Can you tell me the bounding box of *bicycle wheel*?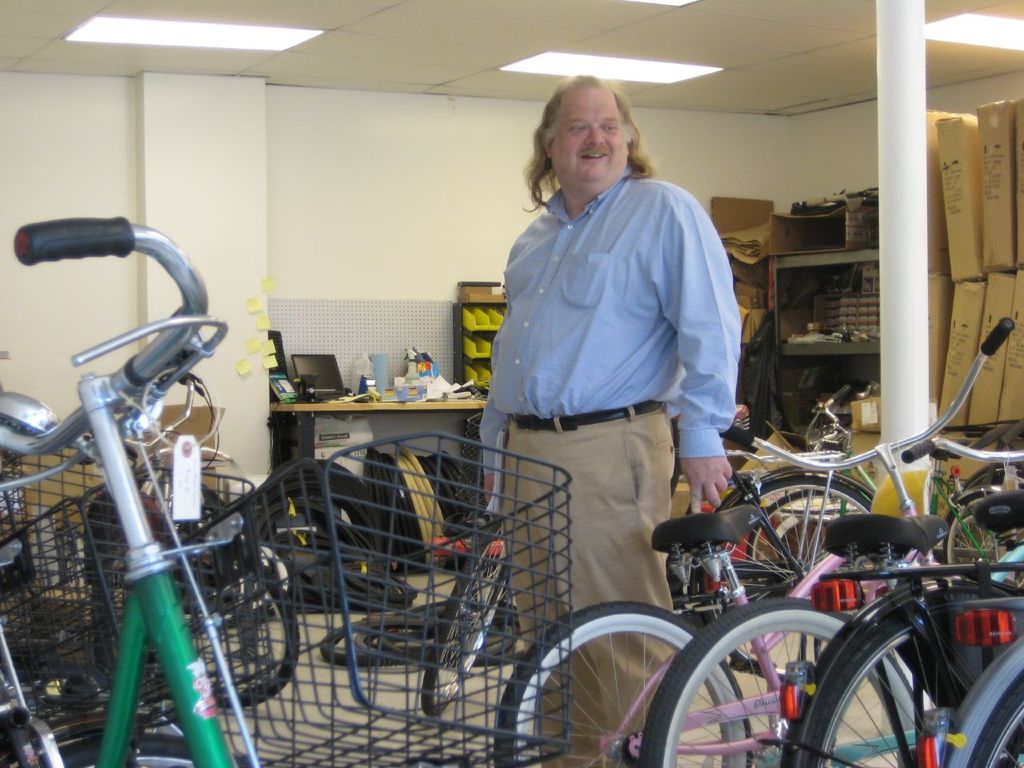
box(641, 594, 933, 767).
